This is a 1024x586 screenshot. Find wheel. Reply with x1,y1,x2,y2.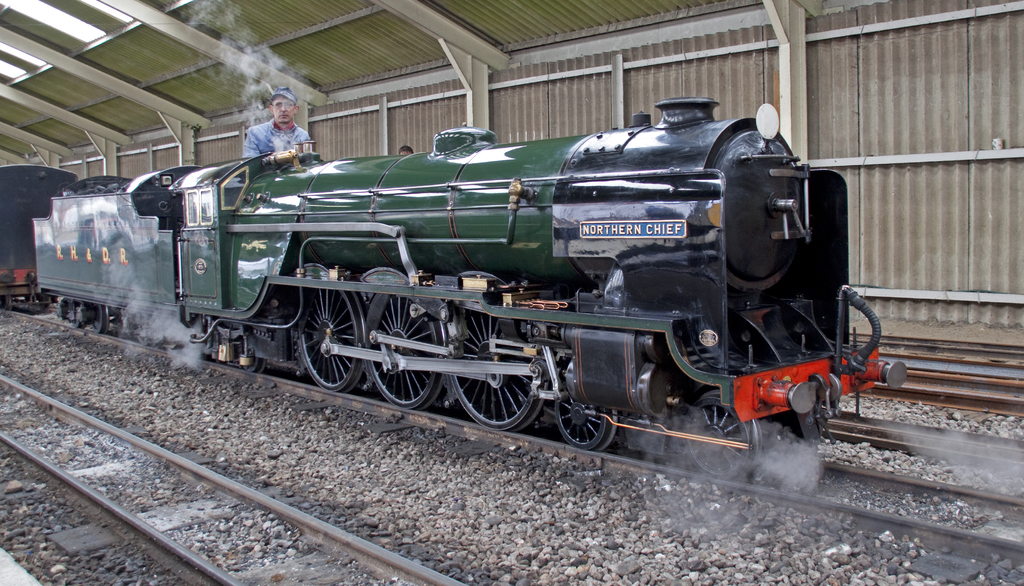
688,398,762,480.
